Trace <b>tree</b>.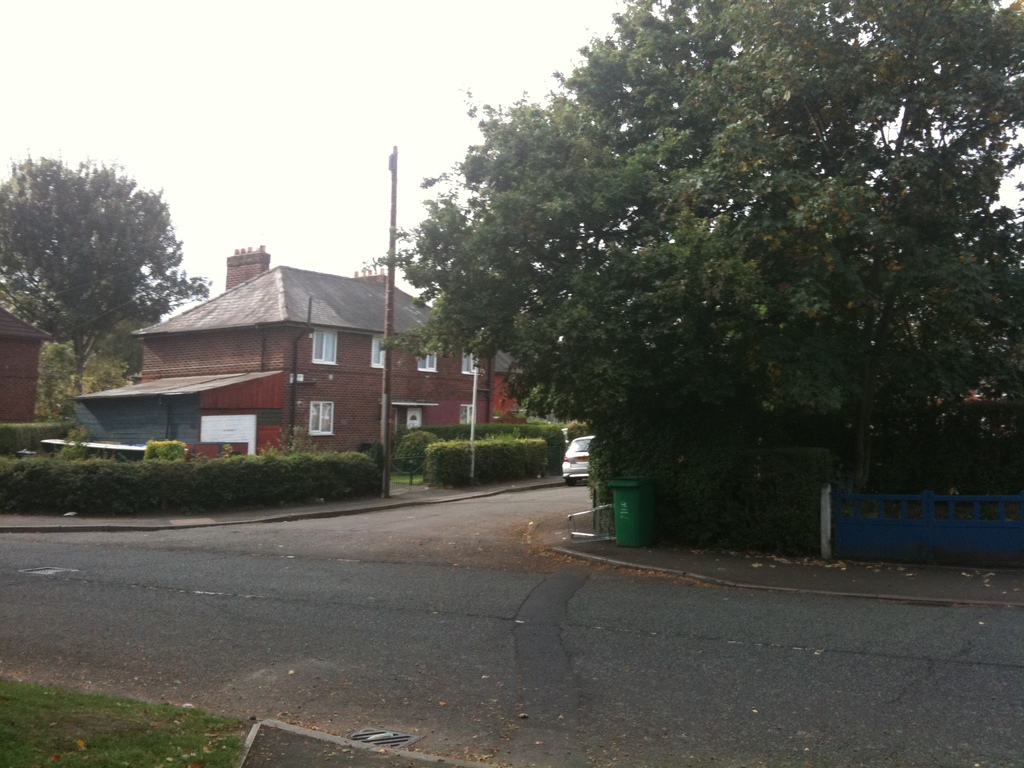
Traced to left=0, top=164, right=210, bottom=410.
